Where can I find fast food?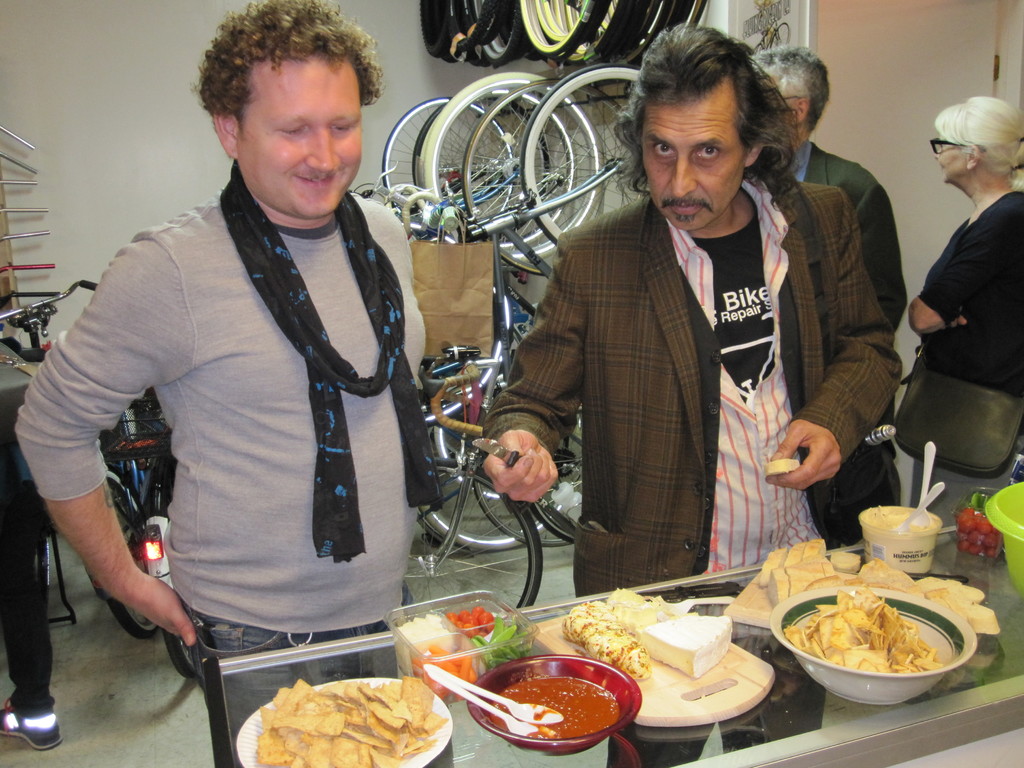
You can find it at left=256, top=671, right=462, bottom=767.
